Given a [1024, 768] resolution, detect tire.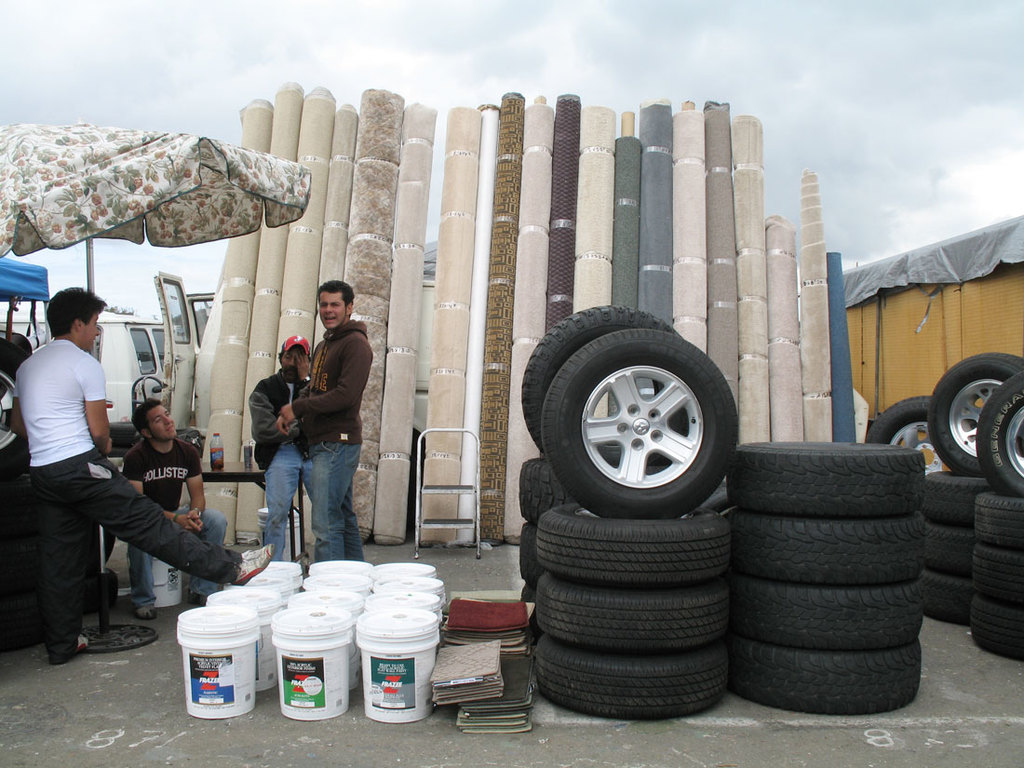
left=0, top=340, right=28, bottom=484.
